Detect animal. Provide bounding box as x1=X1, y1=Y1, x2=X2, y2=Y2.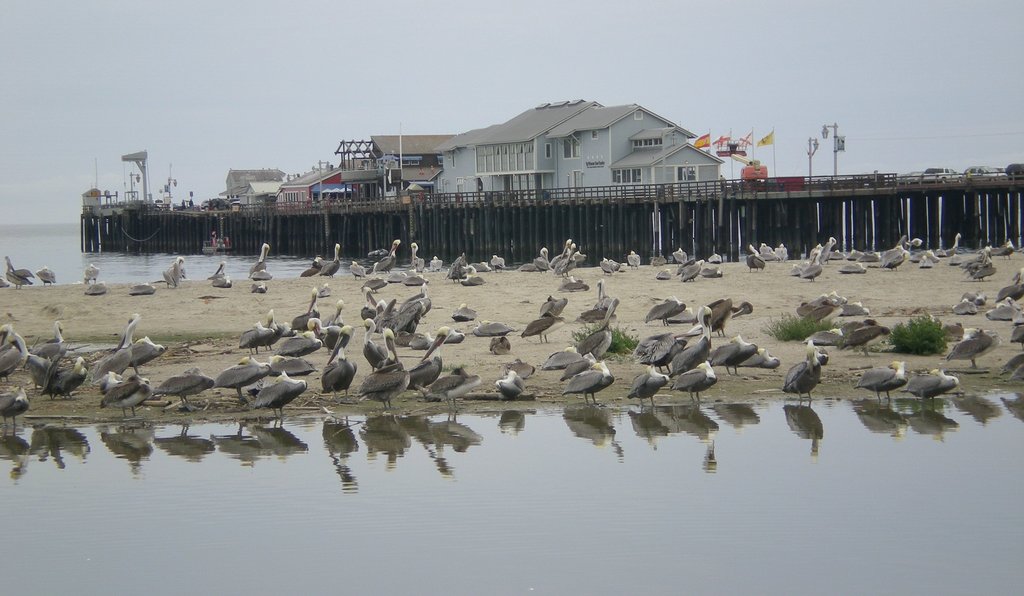
x1=397, y1=281, x2=433, y2=347.
